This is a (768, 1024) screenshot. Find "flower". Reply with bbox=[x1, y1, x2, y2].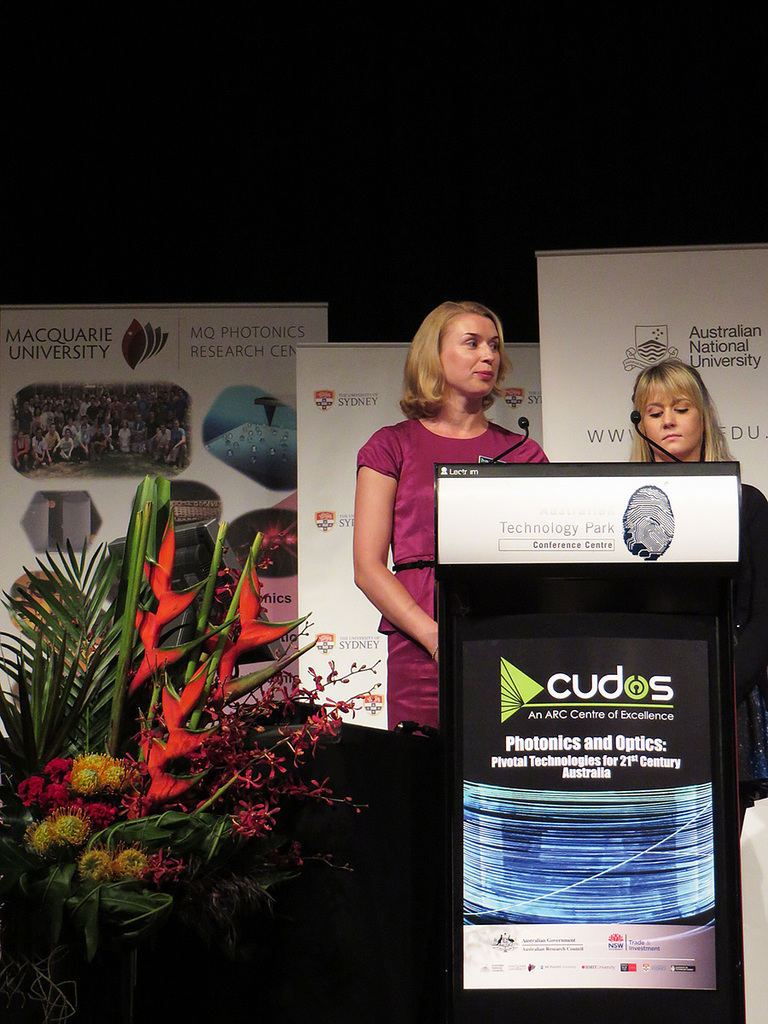
bbox=[39, 780, 61, 801].
